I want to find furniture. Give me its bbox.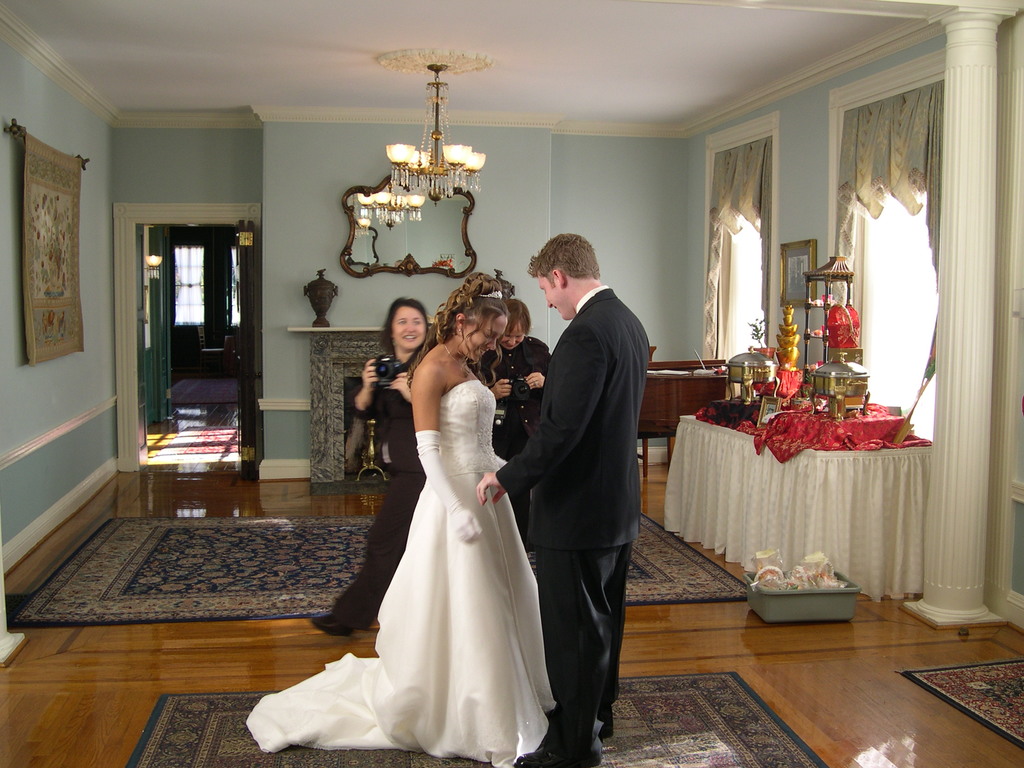
(left=664, top=410, right=934, bottom=600).
